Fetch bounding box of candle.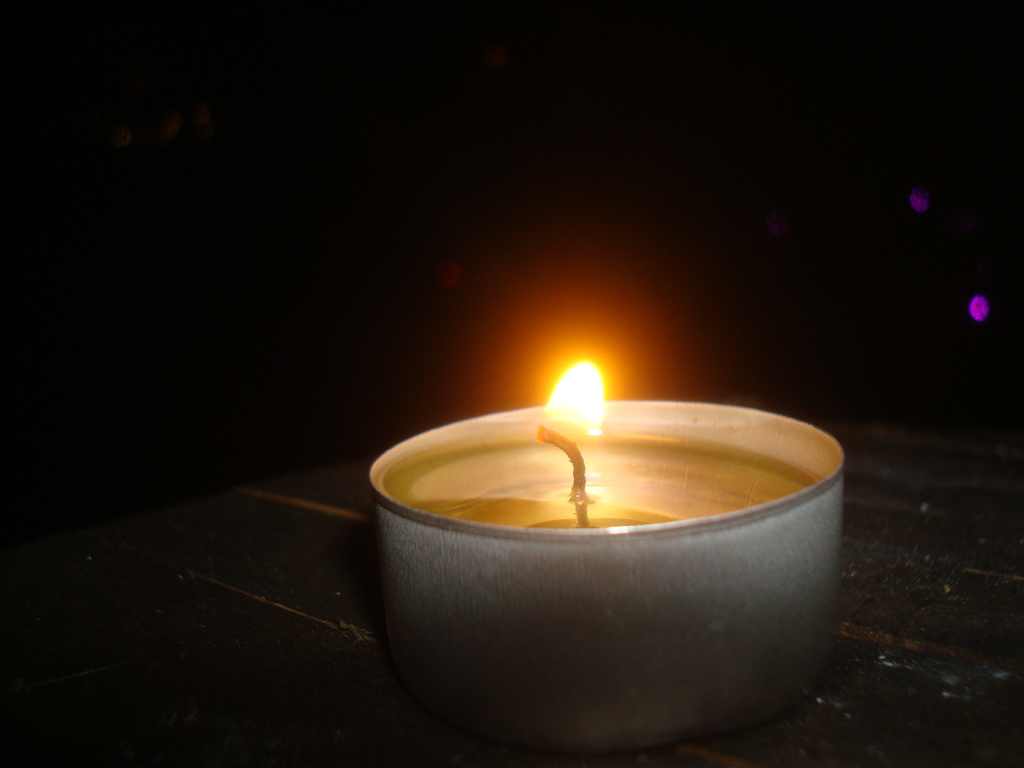
Bbox: 359 269 852 762.
